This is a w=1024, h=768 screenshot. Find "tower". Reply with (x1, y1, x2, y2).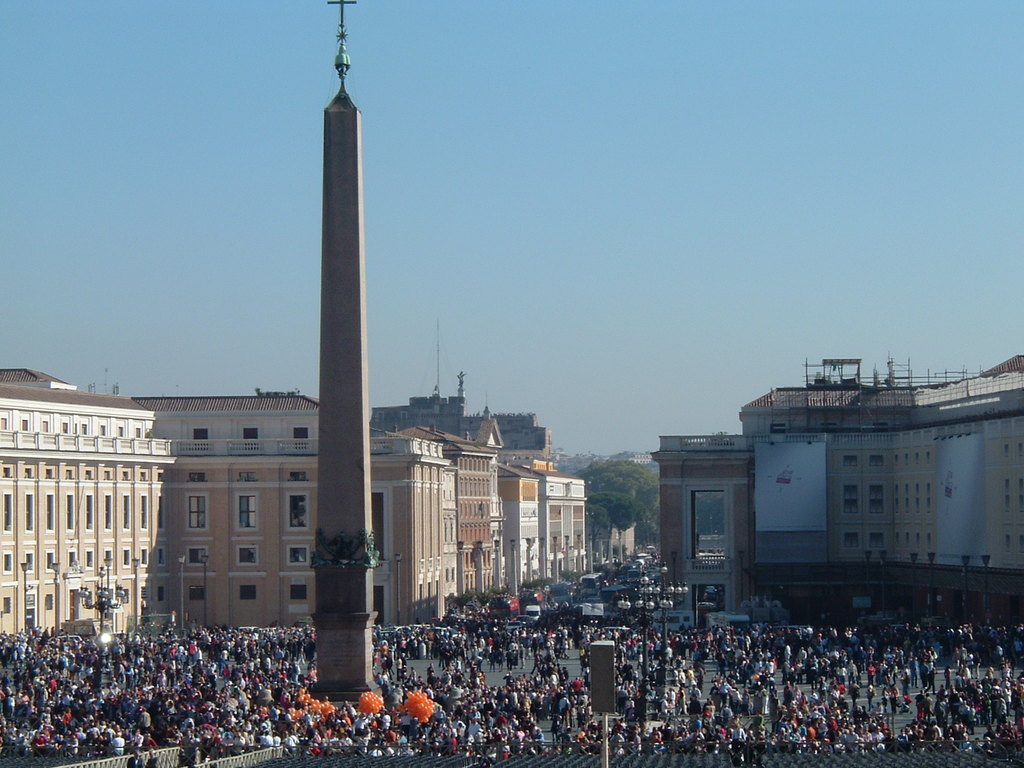
(660, 430, 759, 609).
